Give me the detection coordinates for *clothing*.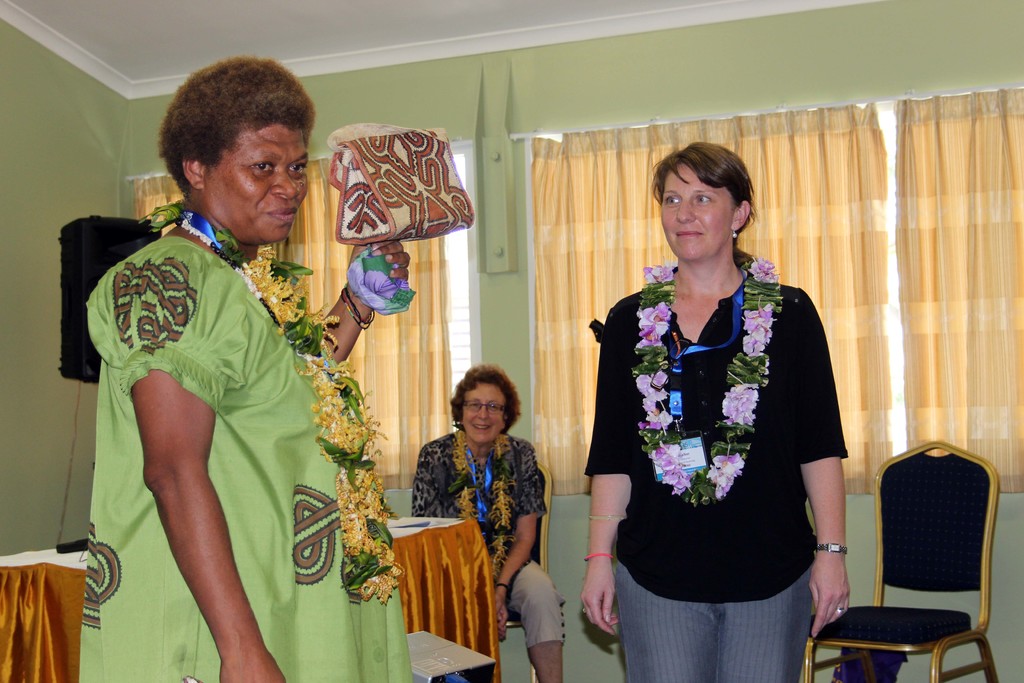
584, 264, 851, 682.
